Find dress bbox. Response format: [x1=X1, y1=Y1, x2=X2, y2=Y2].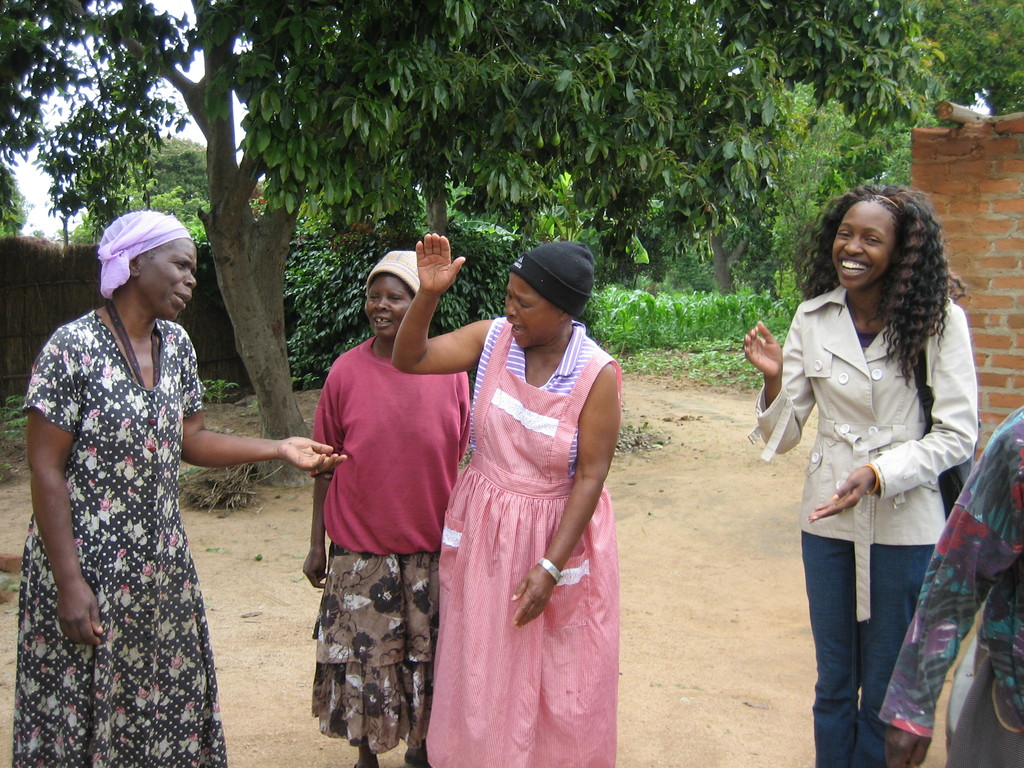
[x1=426, y1=319, x2=620, y2=767].
